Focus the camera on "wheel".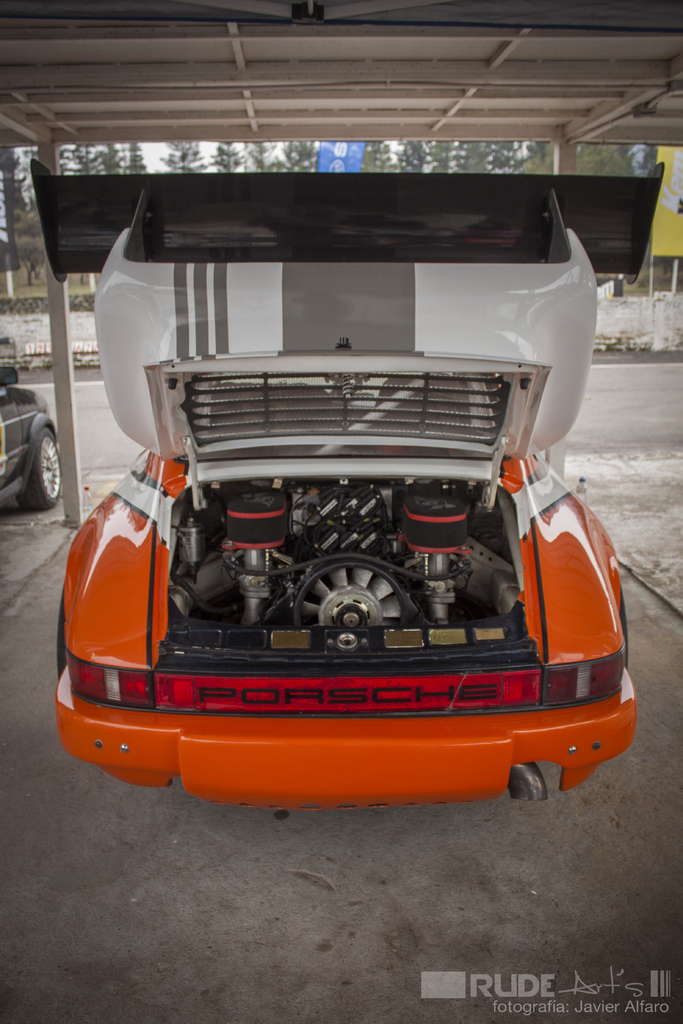
Focus region: 15 420 64 511.
